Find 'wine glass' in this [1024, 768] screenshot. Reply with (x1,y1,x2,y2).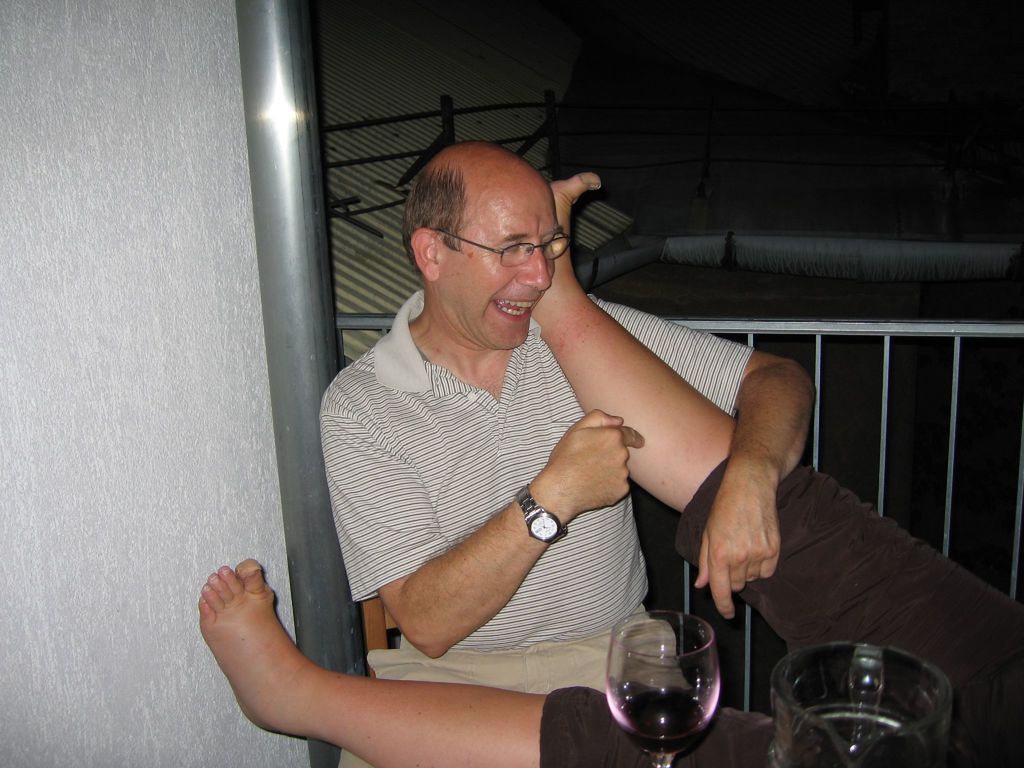
(600,610,717,767).
